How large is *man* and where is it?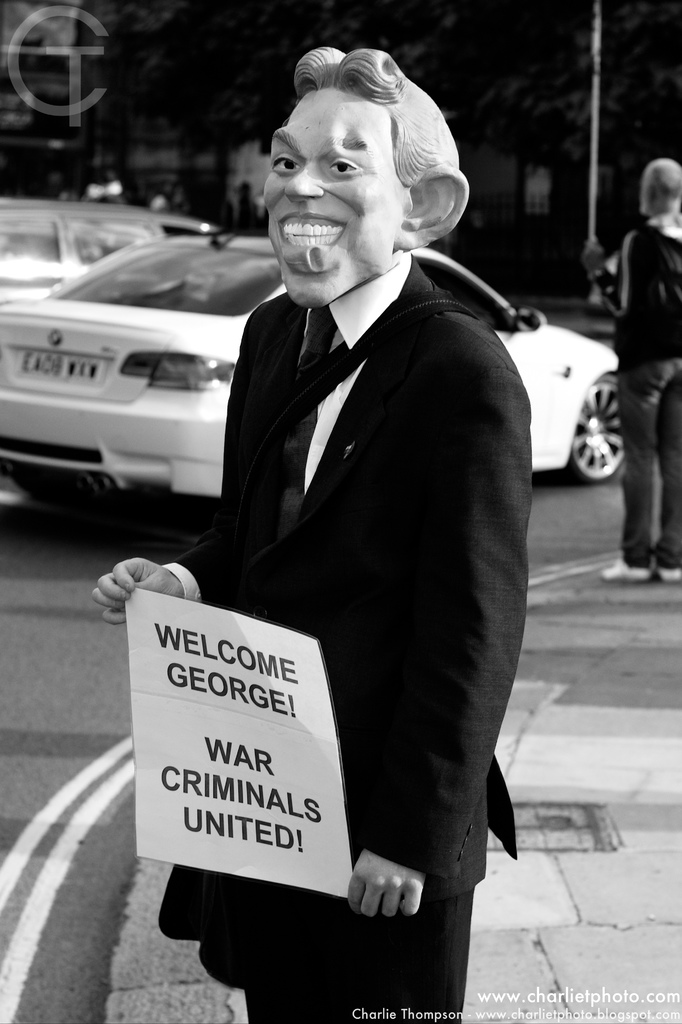
Bounding box: 582:154:681:581.
